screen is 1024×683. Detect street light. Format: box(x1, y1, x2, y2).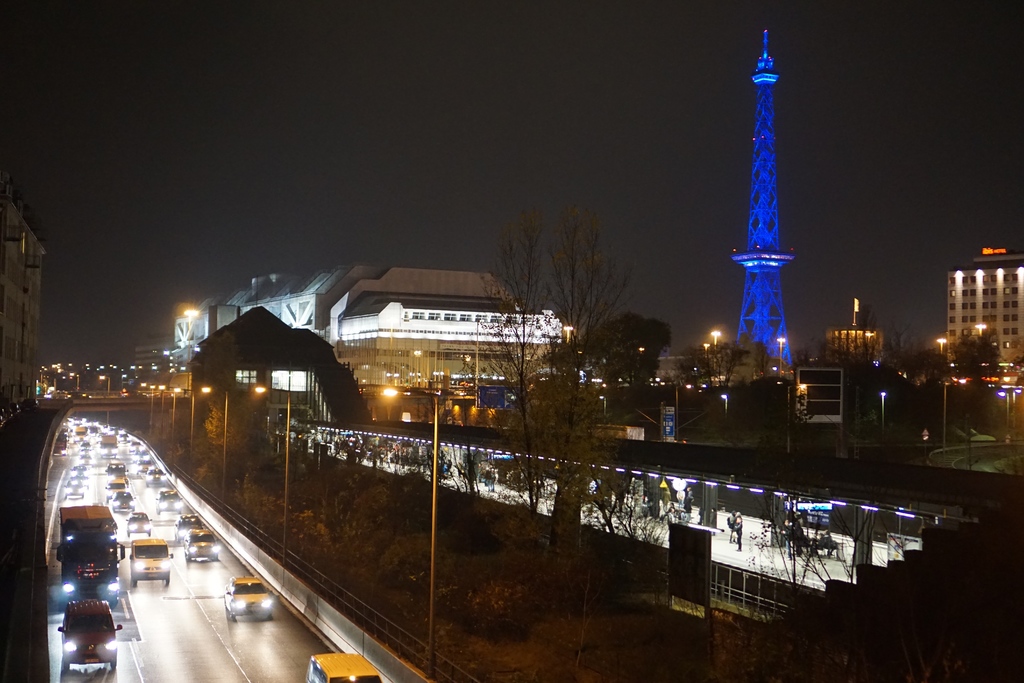
box(998, 391, 1008, 428).
